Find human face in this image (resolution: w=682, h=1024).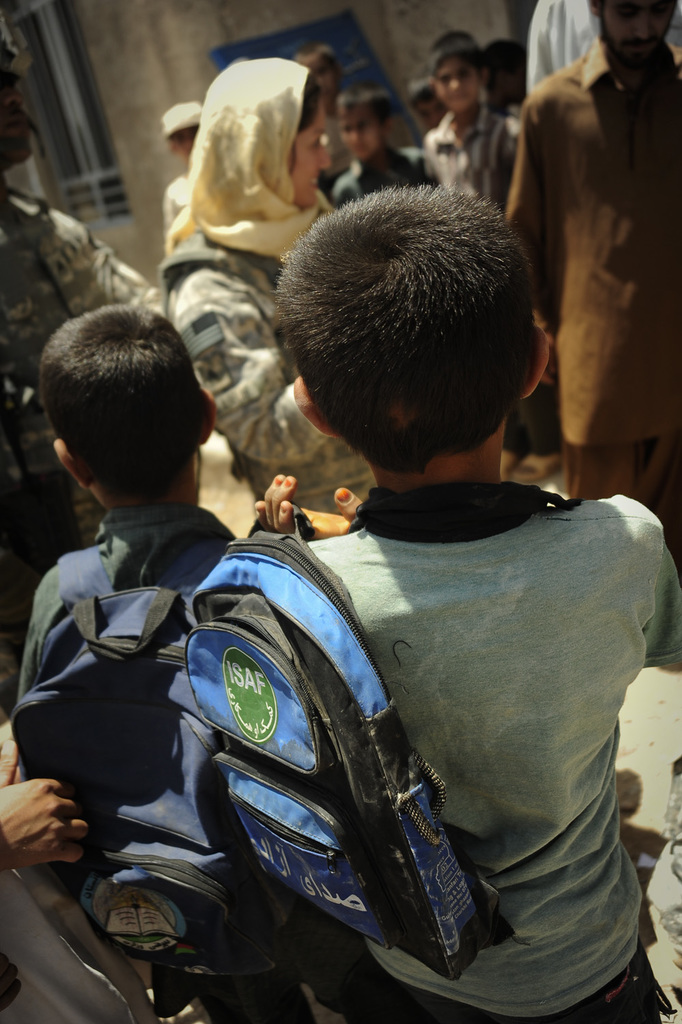
locate(432, 53, 488, 116).
